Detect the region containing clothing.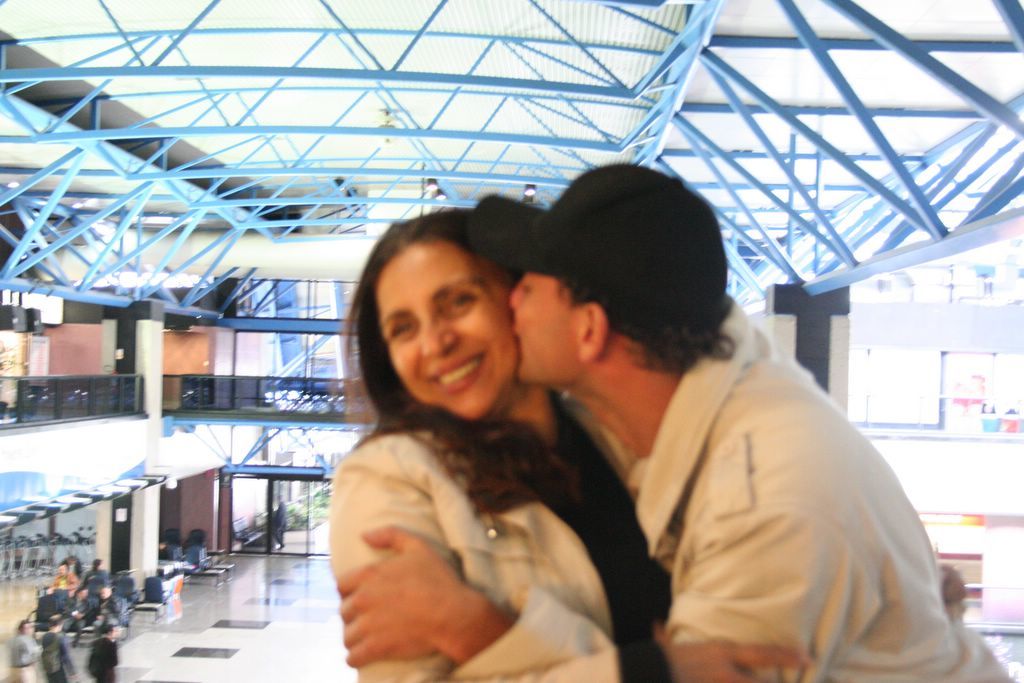
<box>268,502,291,544</box>.
